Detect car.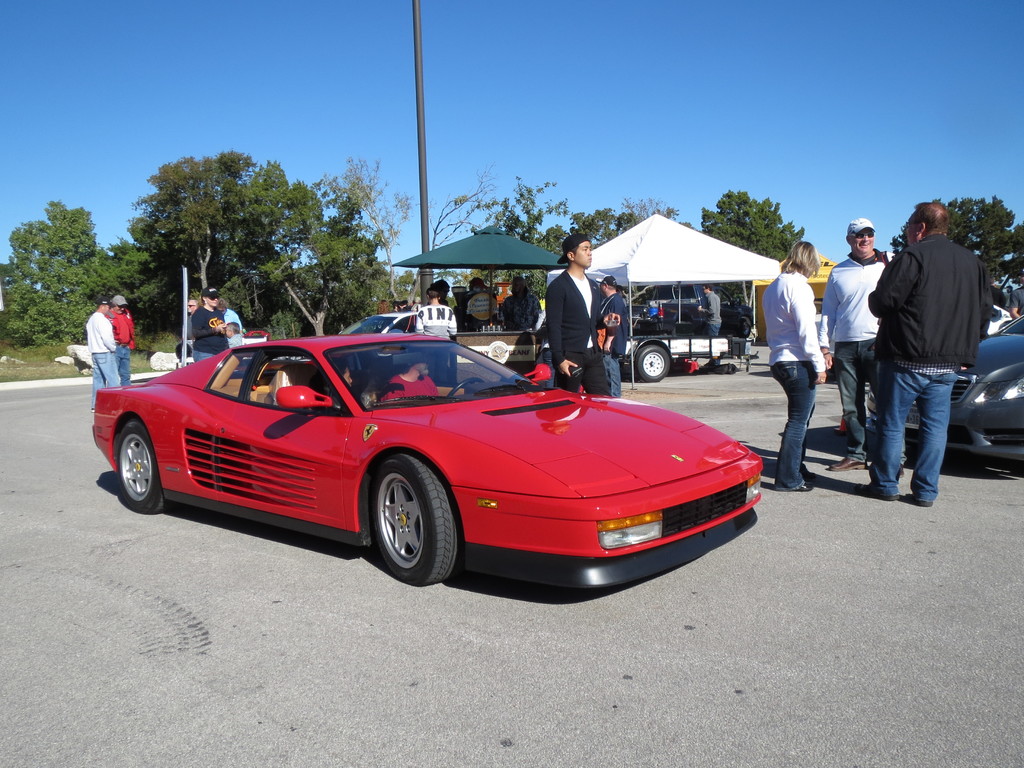
Detected at box=[865, 315, 1023, 468].
